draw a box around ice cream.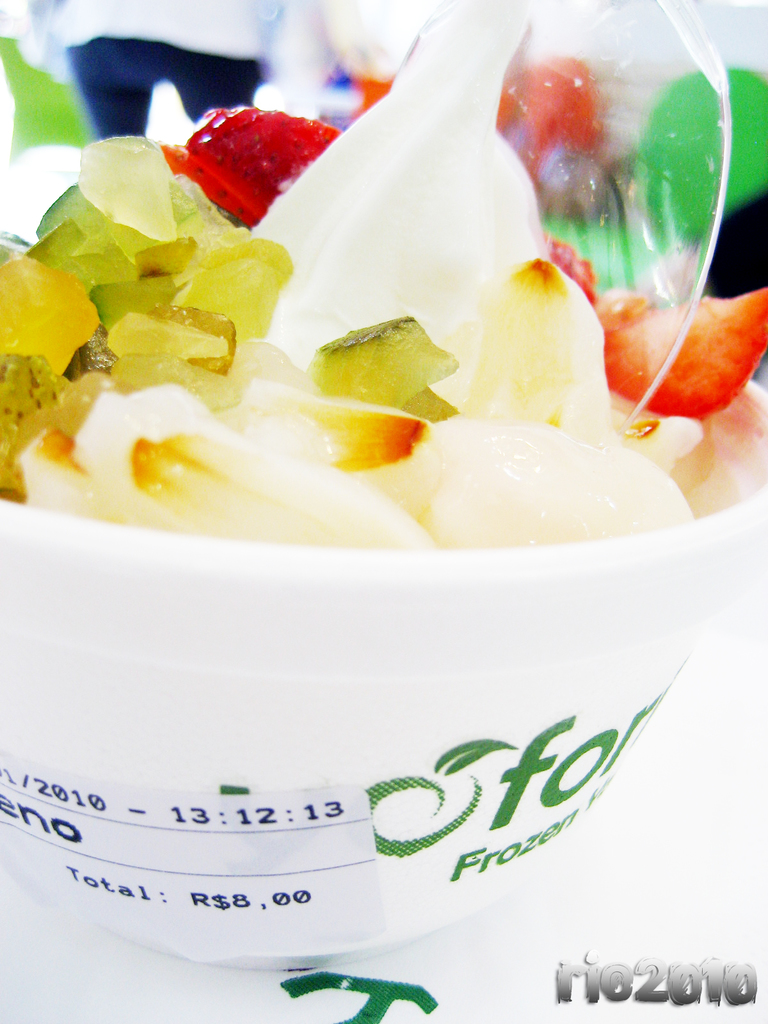
0/99/767/554.
